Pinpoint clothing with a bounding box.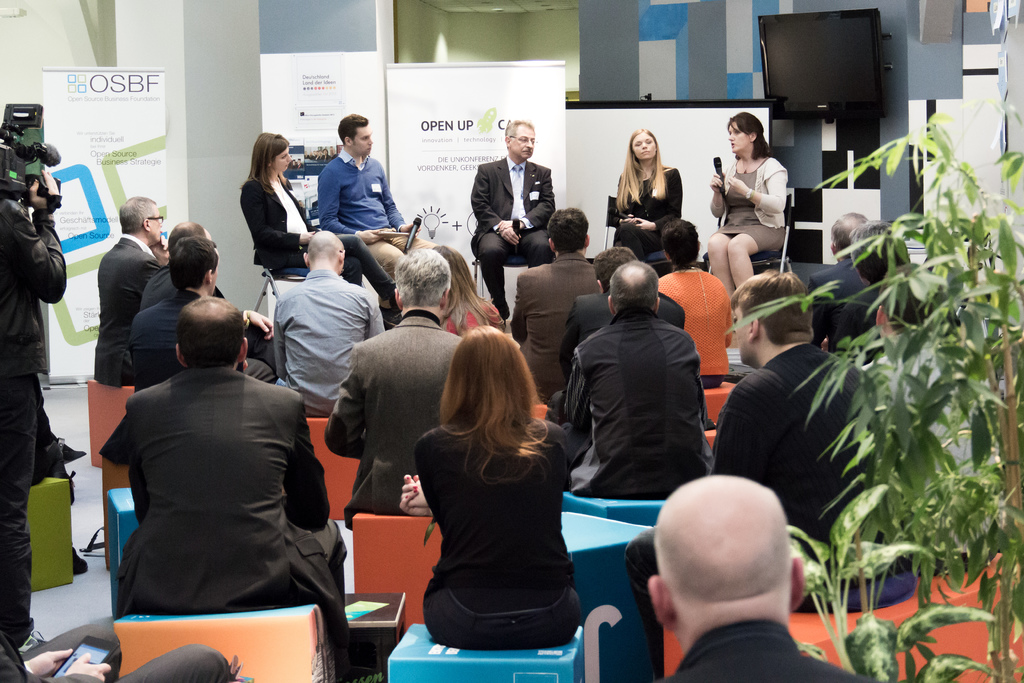
region(546, 314, 716, 506).
